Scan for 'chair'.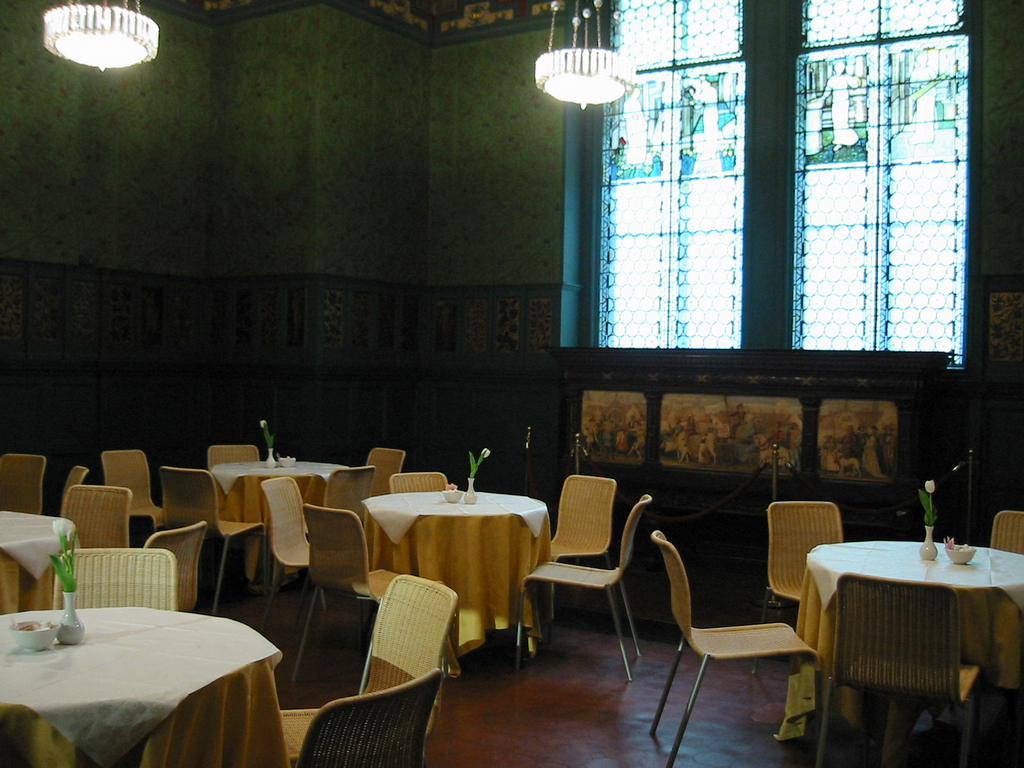
Scan result: 513, 491, 652, 677.
